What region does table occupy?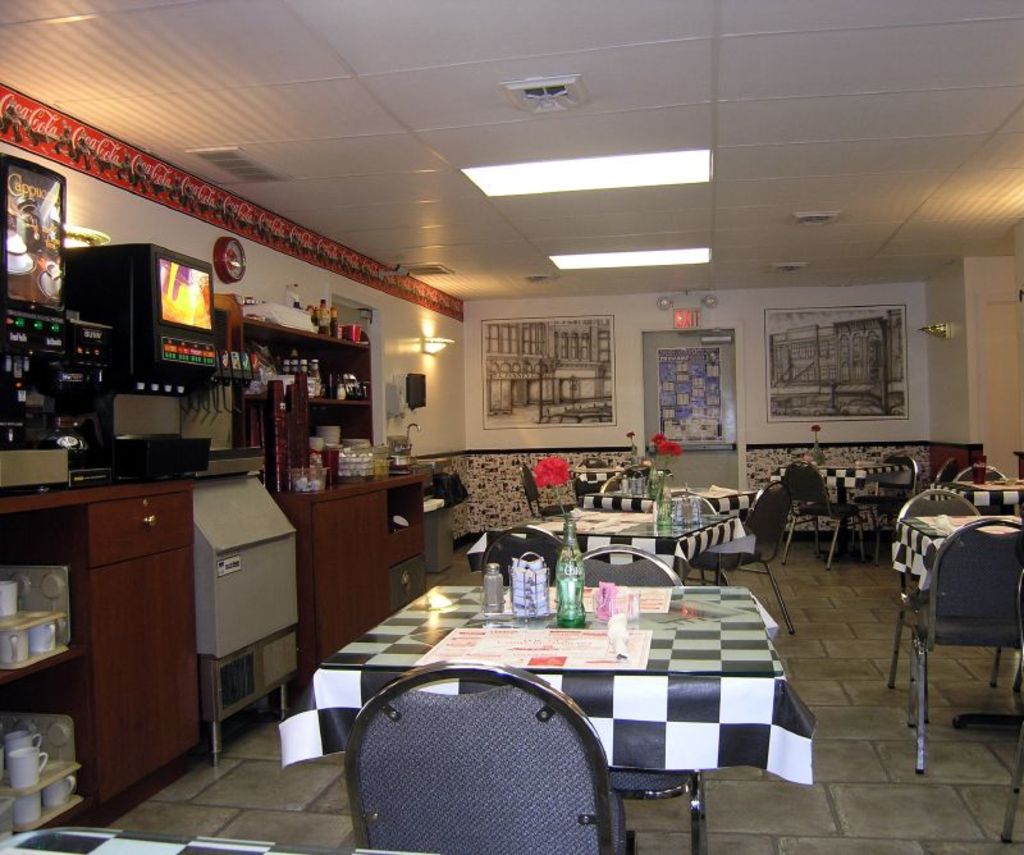
[left=376, top=605, right=820, bottom=835].
